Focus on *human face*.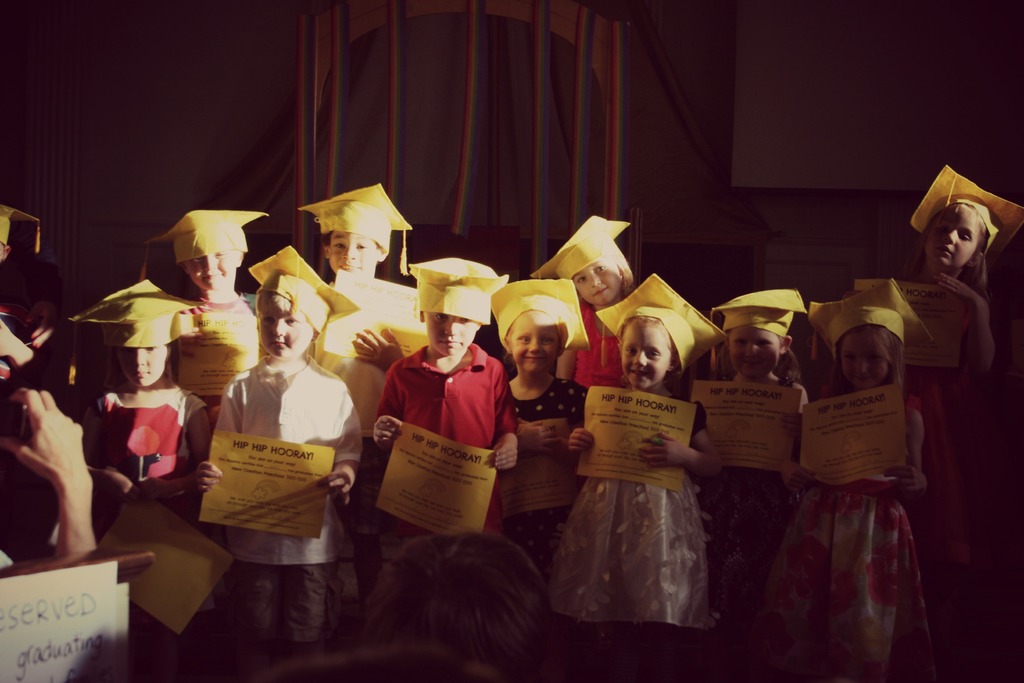
Focused at bbox=(190, 248, 237, 290).
